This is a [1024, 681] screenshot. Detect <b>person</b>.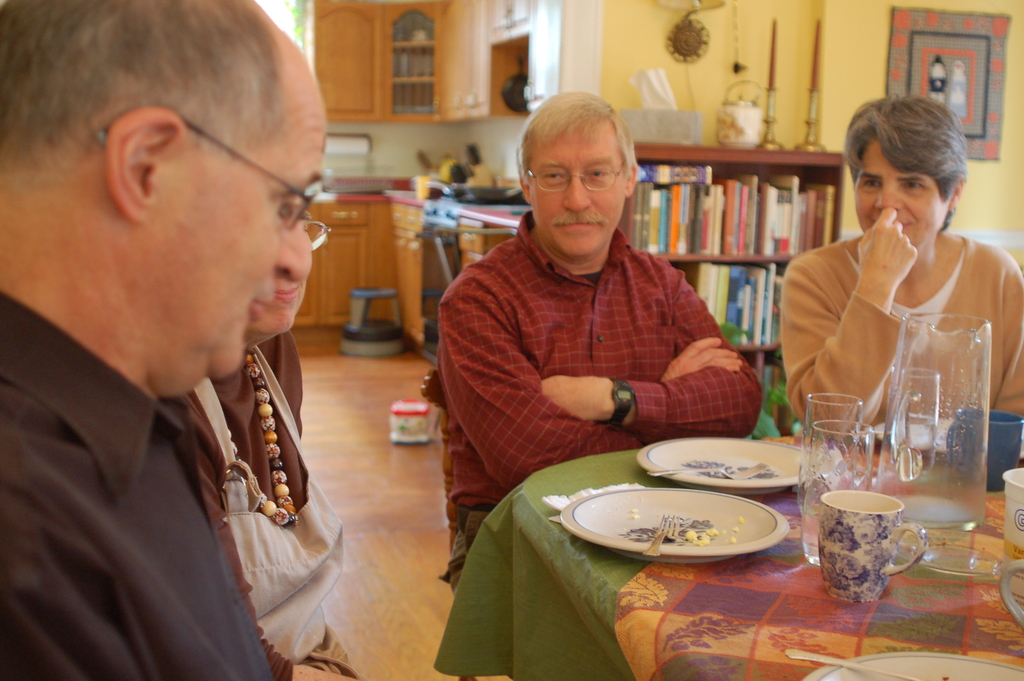
<bbox>177, 190, 358, 680</bbox>.
